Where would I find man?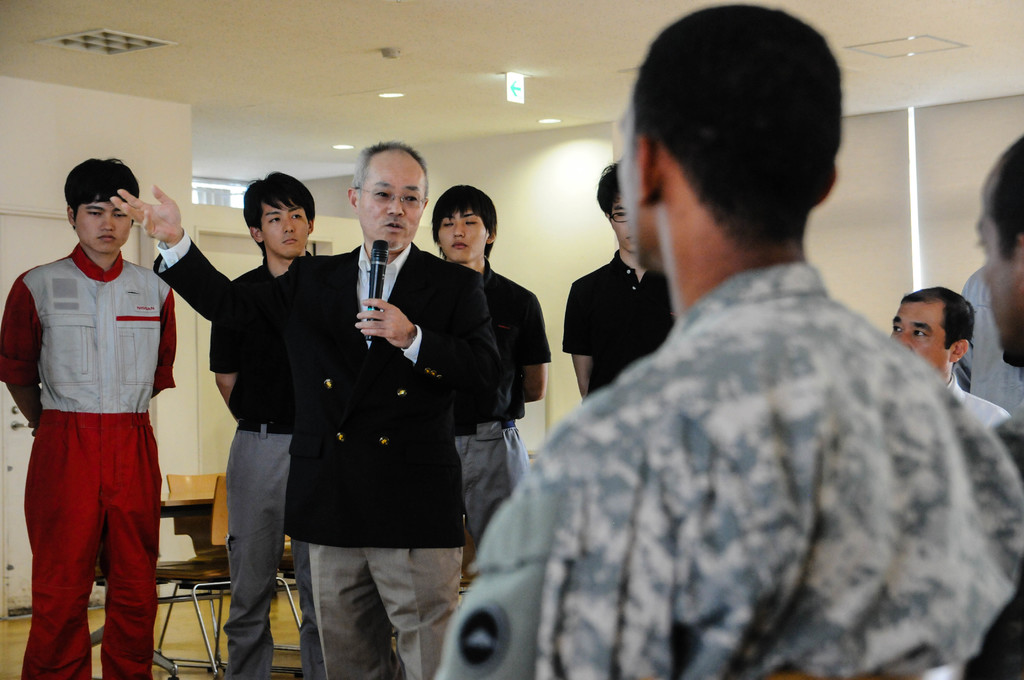
At bbox=(425, 188, 551, 549).
